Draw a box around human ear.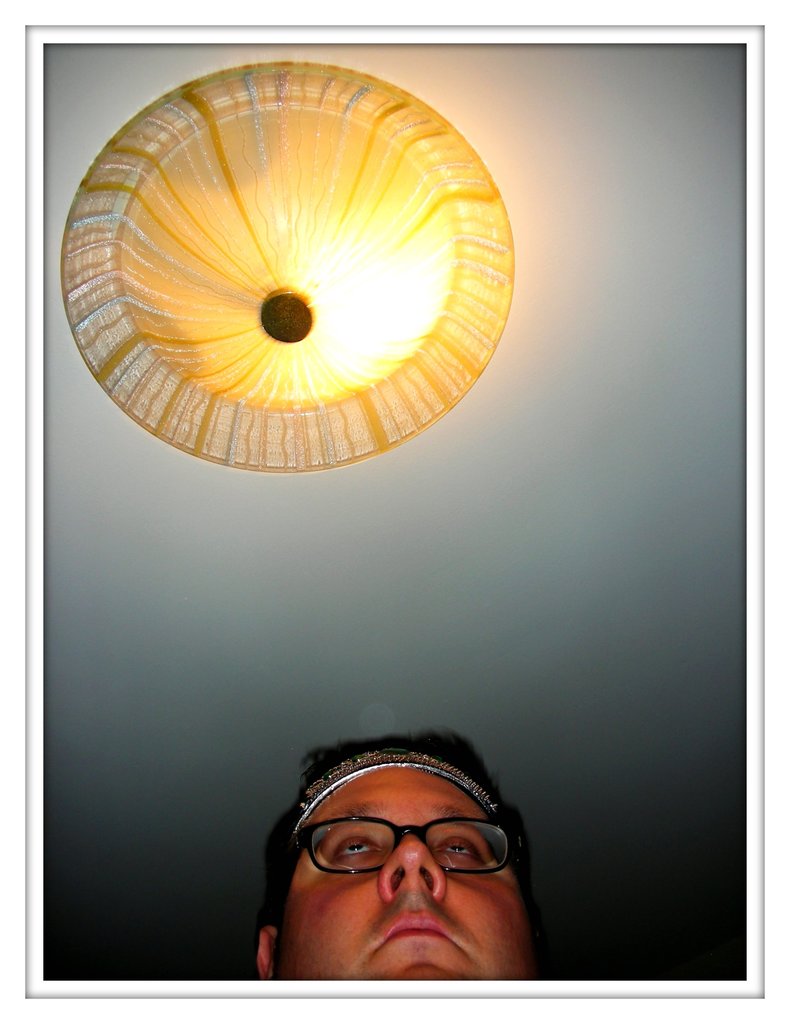
region(258, 932, 273, 976).
